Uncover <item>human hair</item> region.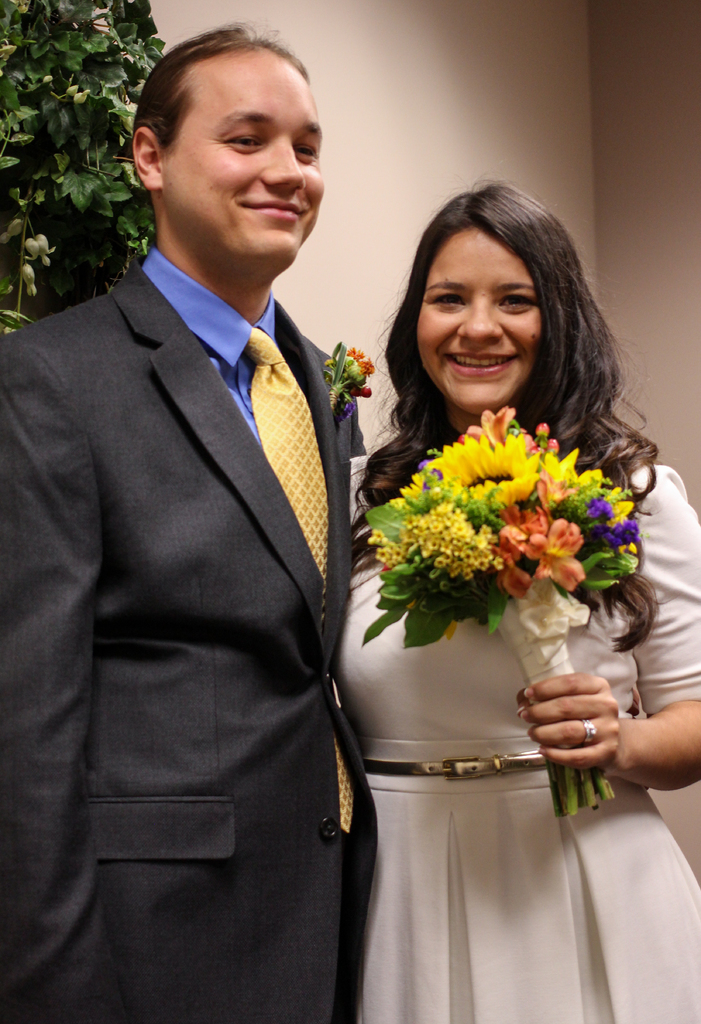
Uncovered: l=131, t=16, r=311, b=153.
